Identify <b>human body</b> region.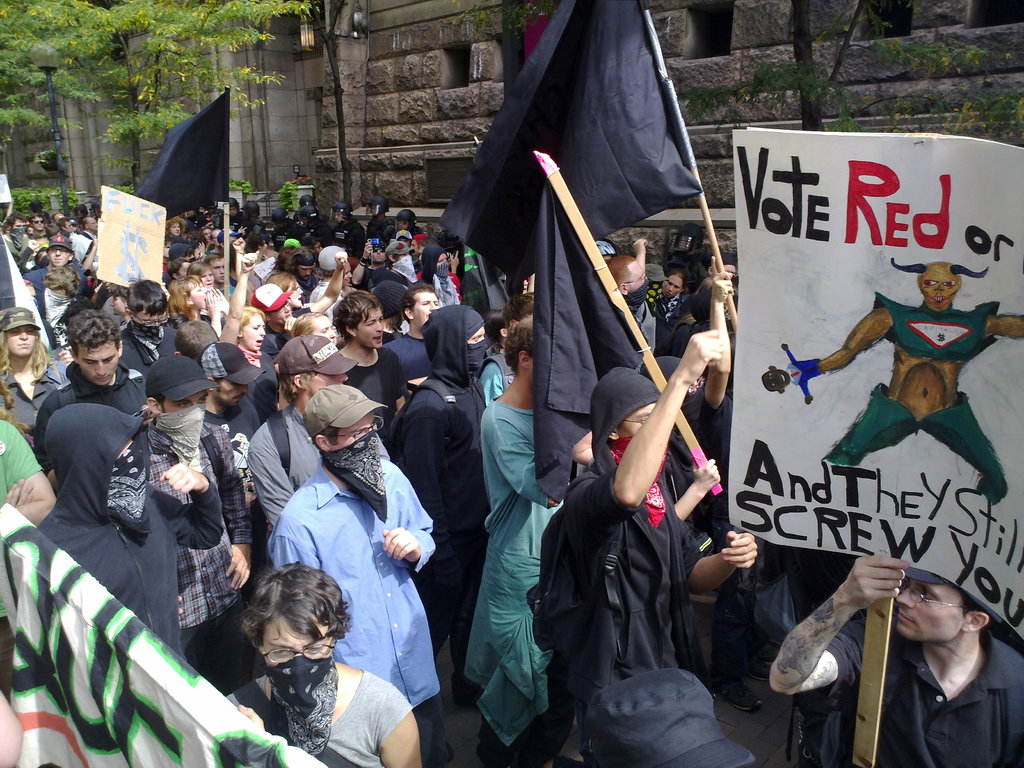
Region: [243,196,263,221].
